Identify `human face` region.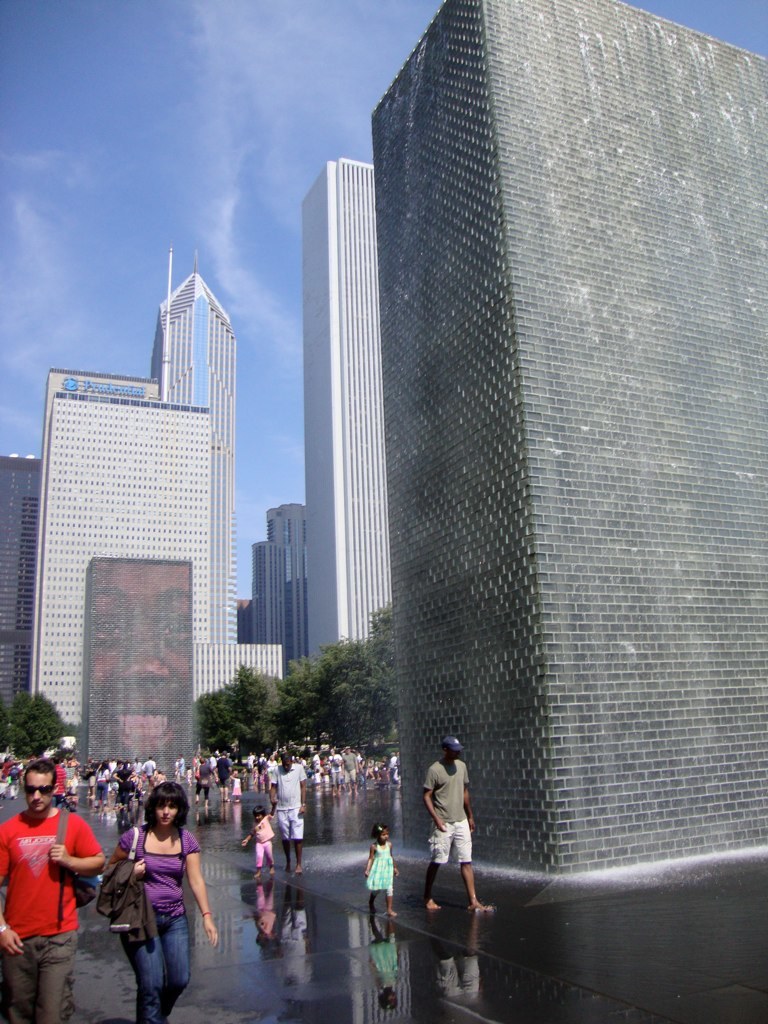
Region: 376/830/389/843.
